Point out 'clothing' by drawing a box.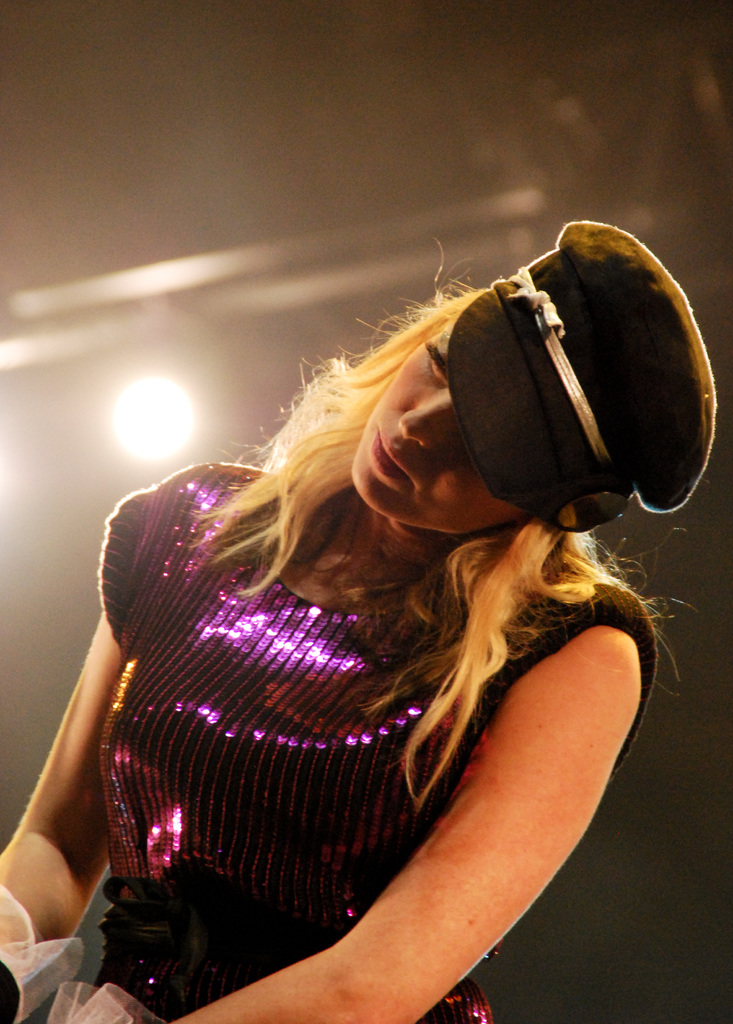
<region>74, 438, 531, 991</region>.
